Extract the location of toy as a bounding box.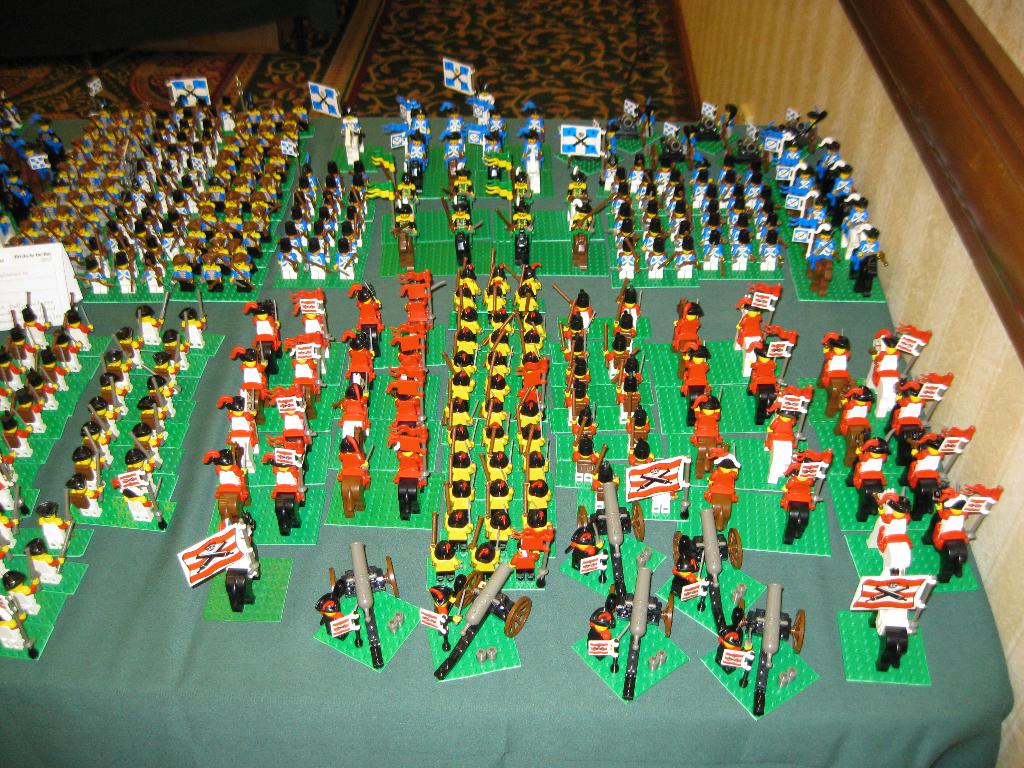
(left=762, top=129, right=783, bottom=162).
